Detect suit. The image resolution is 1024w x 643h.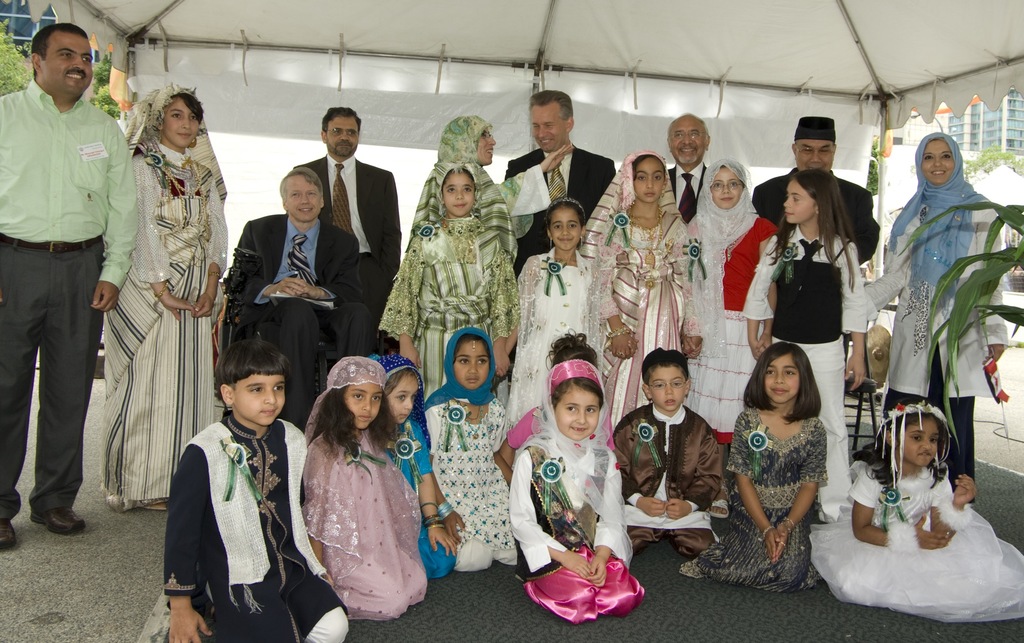
left=292, top=105, right=397, bottom=346.
